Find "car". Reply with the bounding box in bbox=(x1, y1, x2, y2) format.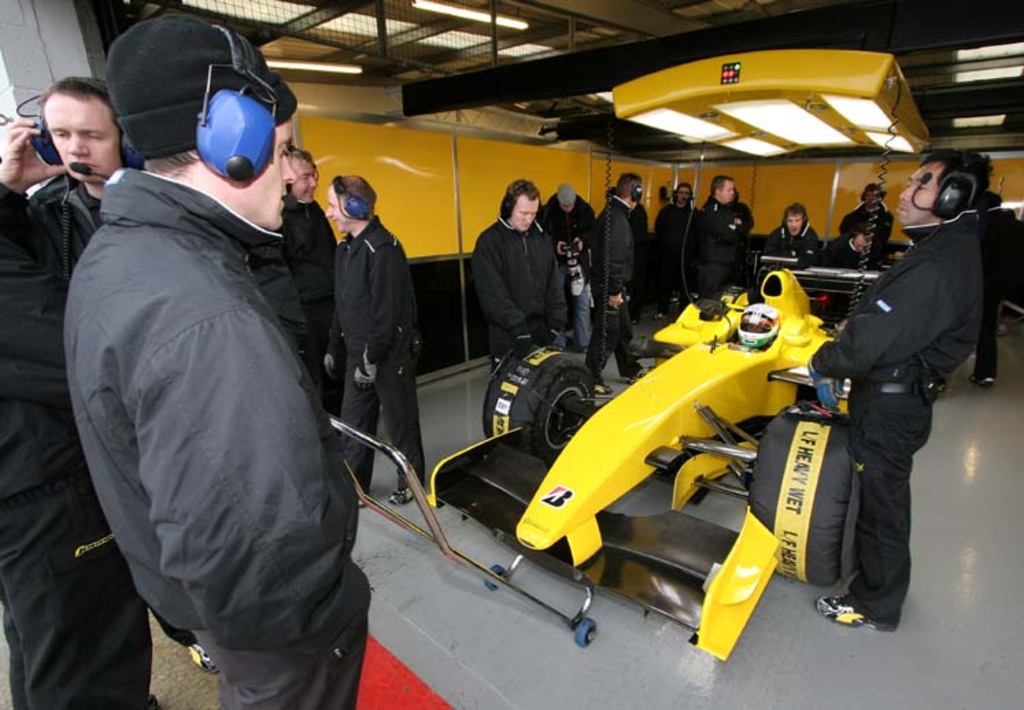
bbox=(520, 258, 928, 624).
